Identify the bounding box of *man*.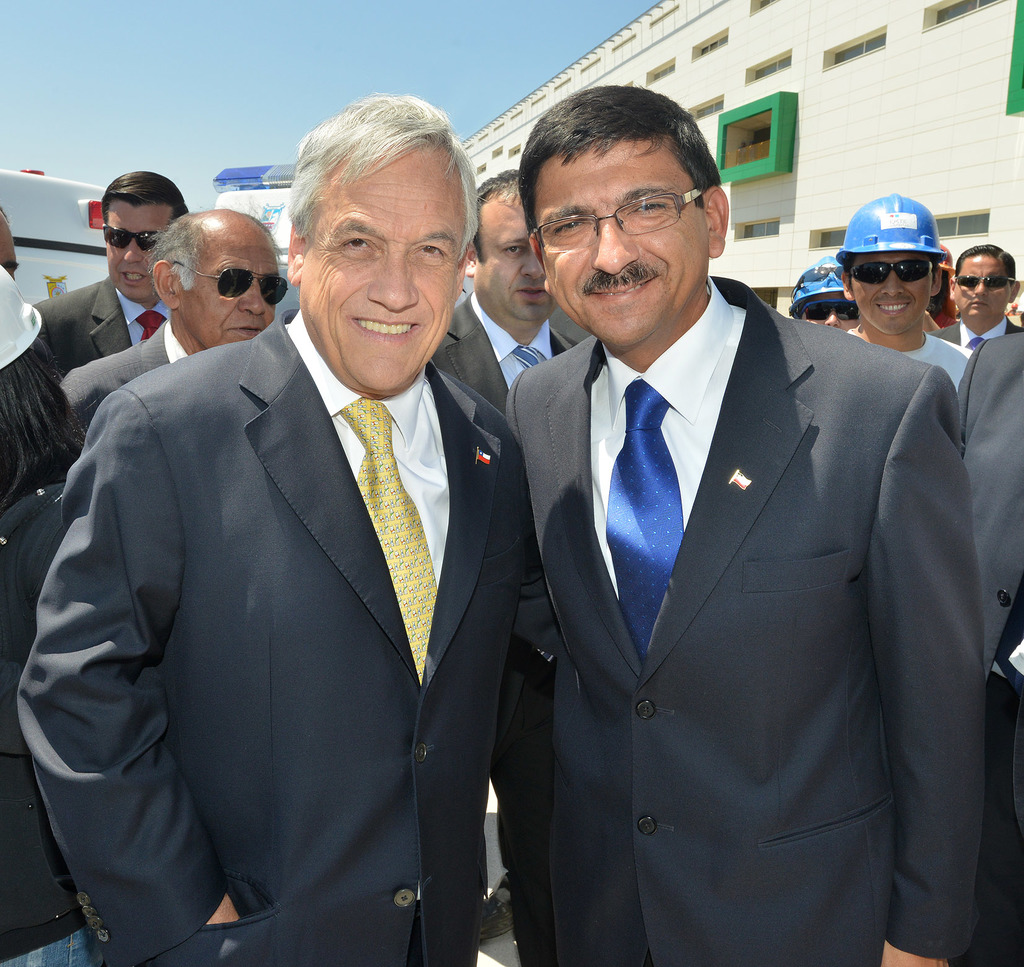
detection(834, 188, 973, 382).
